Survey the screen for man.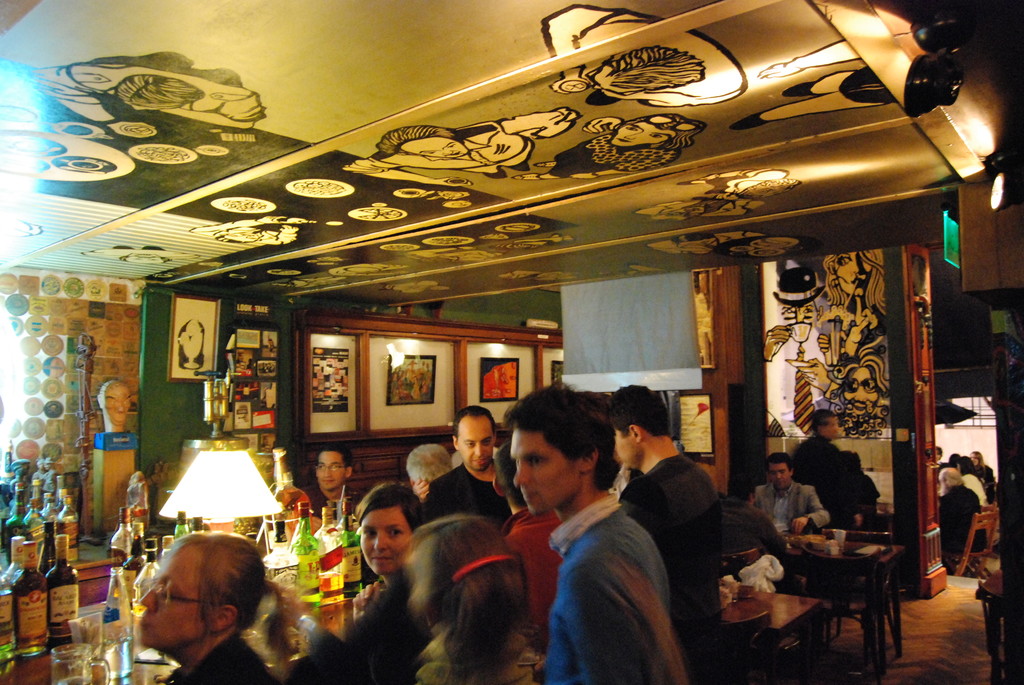
Survey found: region(425, 407, 514, 532).
